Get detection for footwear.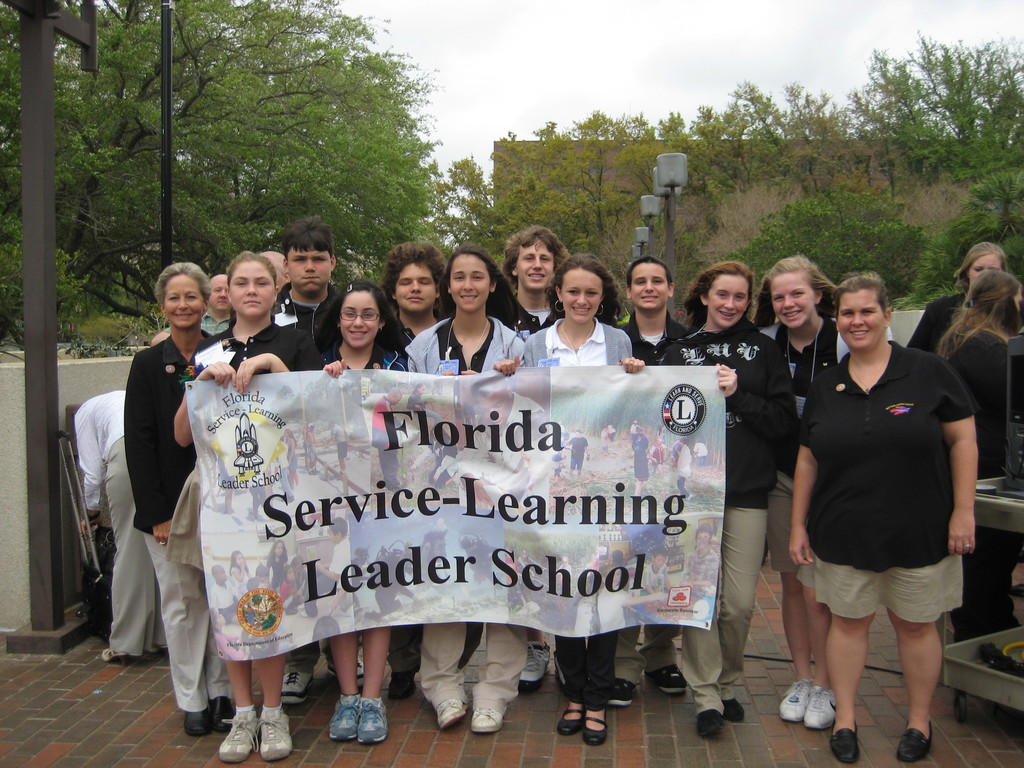
Detection: [828, 716, 861, 764].
